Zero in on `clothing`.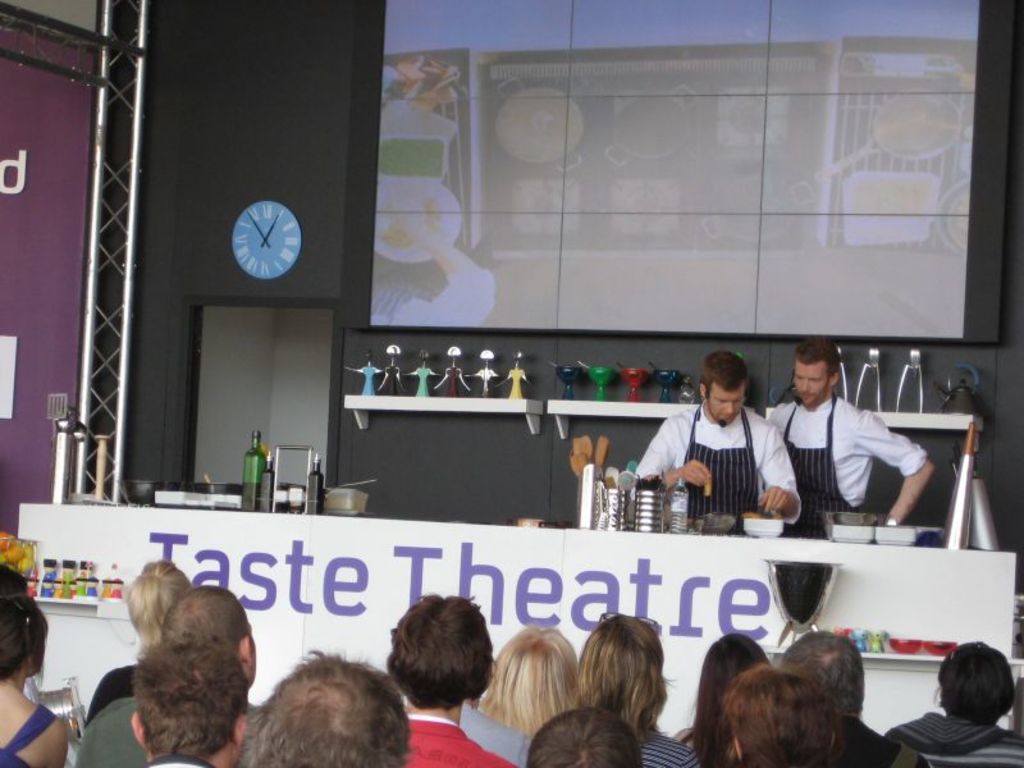
Zeroed in: detection(73, 698, 257, 767).
